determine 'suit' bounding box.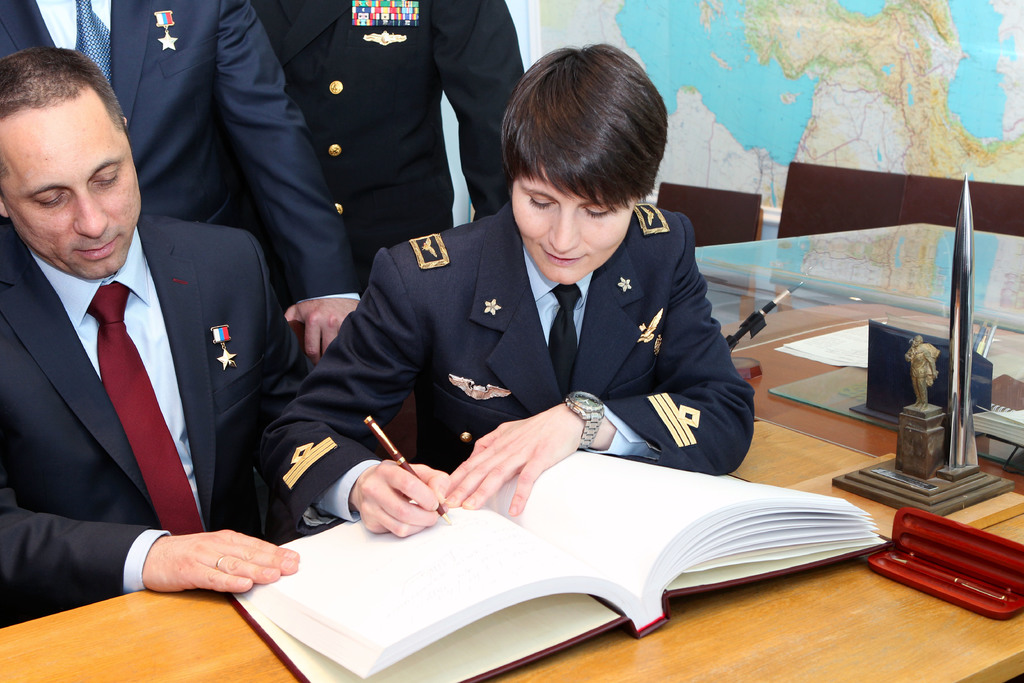
Determined: box=[240, 0, 522, 289].
